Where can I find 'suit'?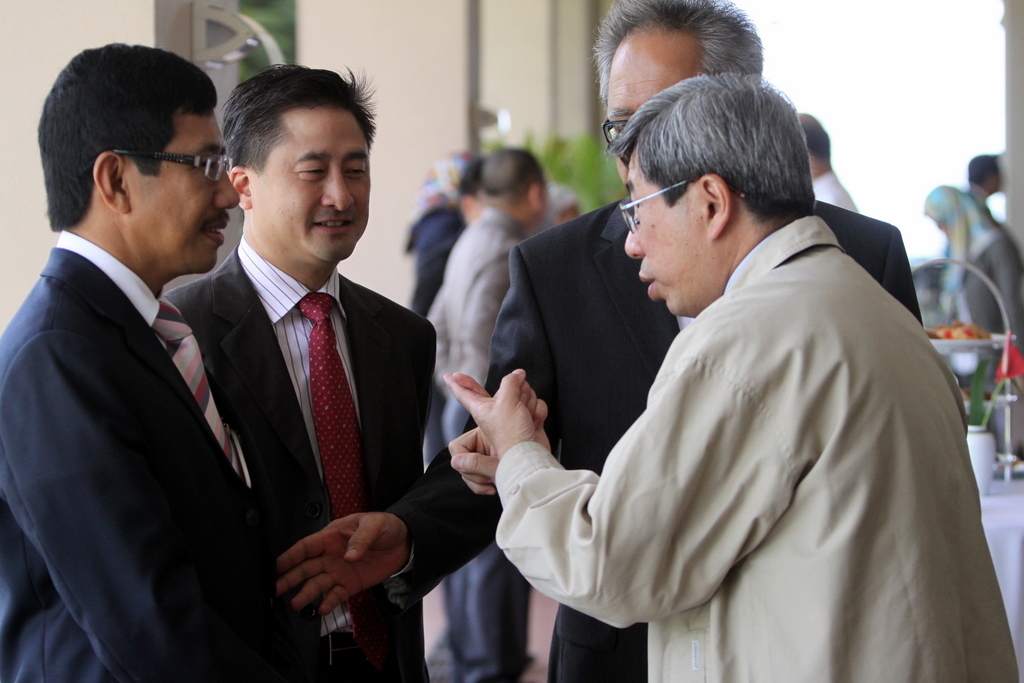
You can find it at rect(0, 224, 276, 682).
